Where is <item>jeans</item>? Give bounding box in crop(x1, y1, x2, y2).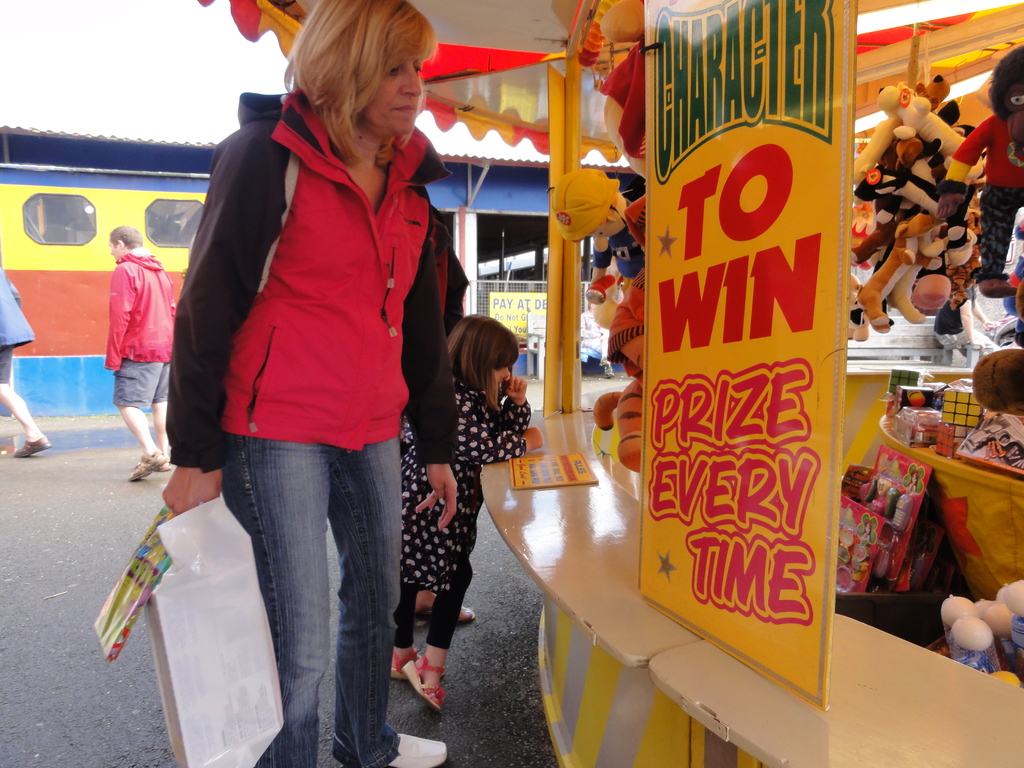
crop(202, 424, 399, 767).
